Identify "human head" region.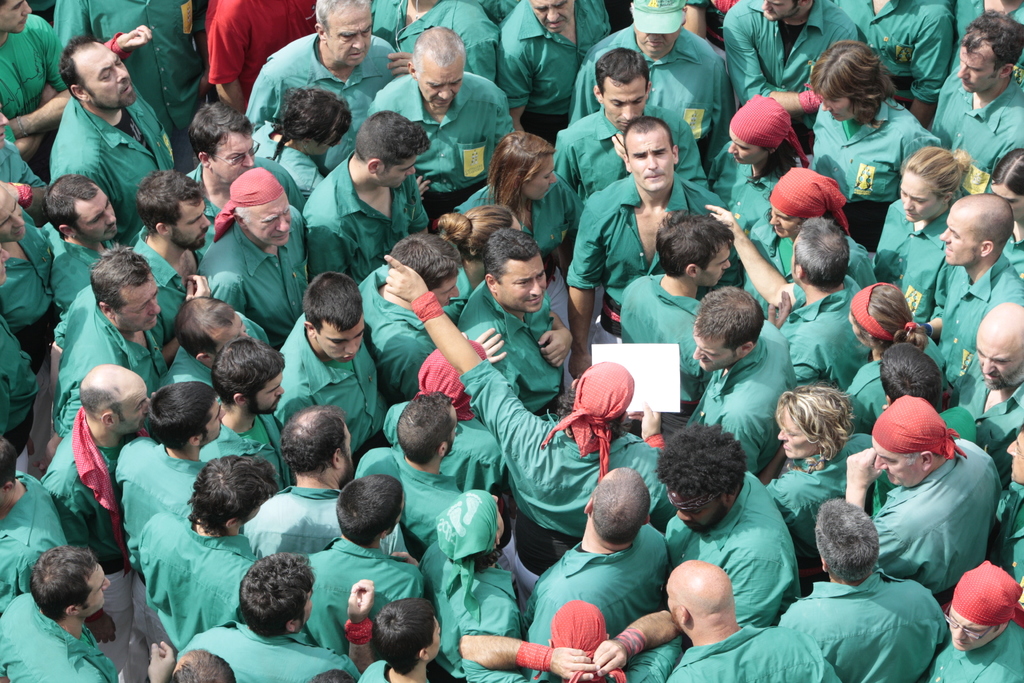
Region: x1=30 y1=543 x2=110 y2=622.
